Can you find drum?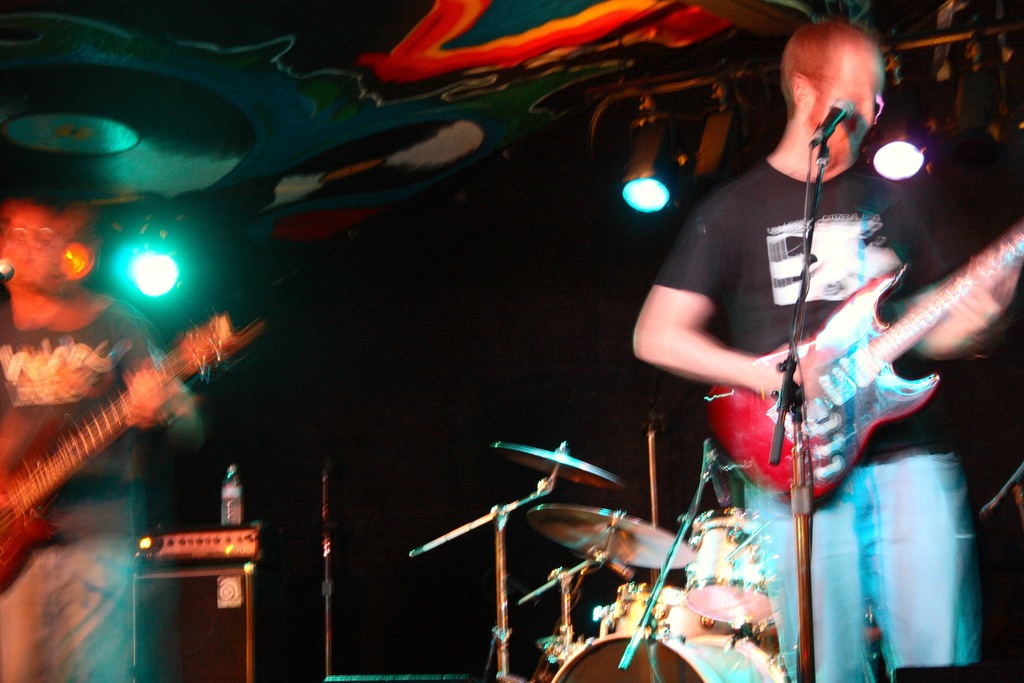
Yes, bounding box: Rect(612, 582, 735, 633).
